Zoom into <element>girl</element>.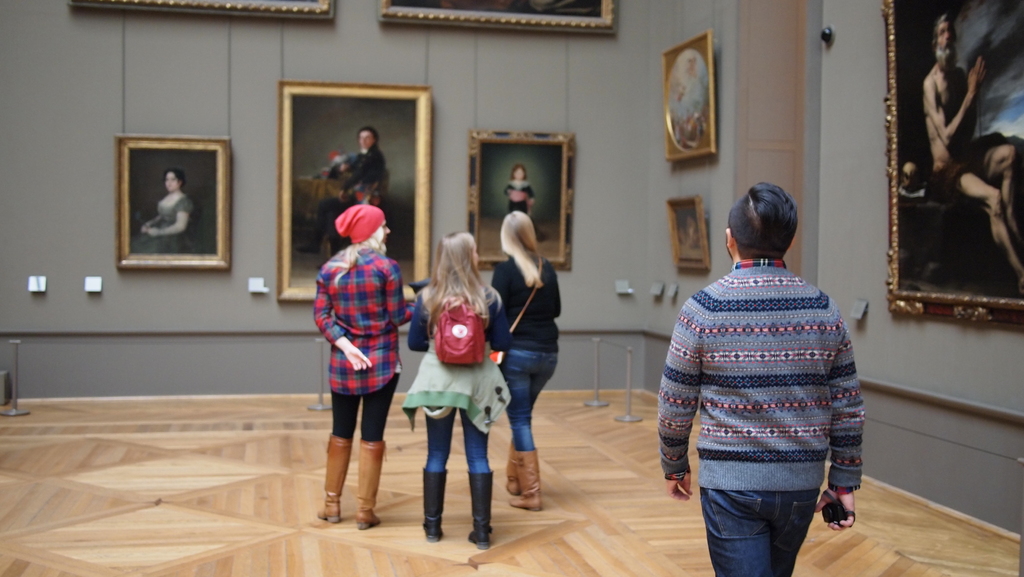
Zoom target: region(404, 230, 509, 551).
